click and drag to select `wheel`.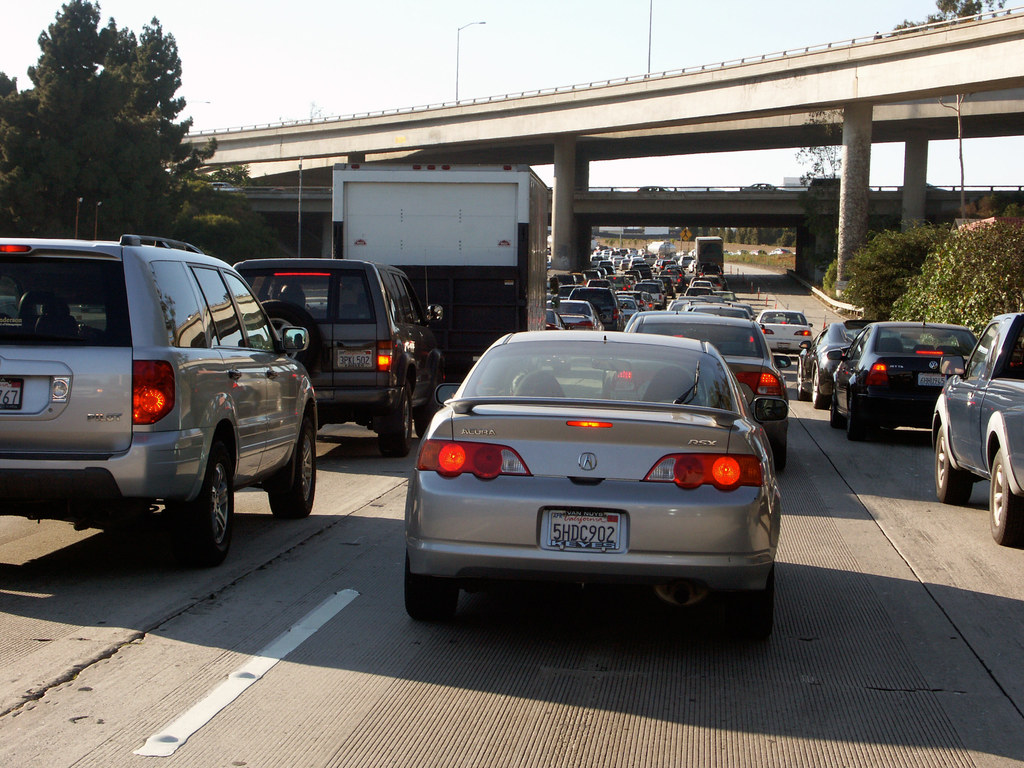
Selection: (x1=851, y1=394, x2=863, y2=437).
